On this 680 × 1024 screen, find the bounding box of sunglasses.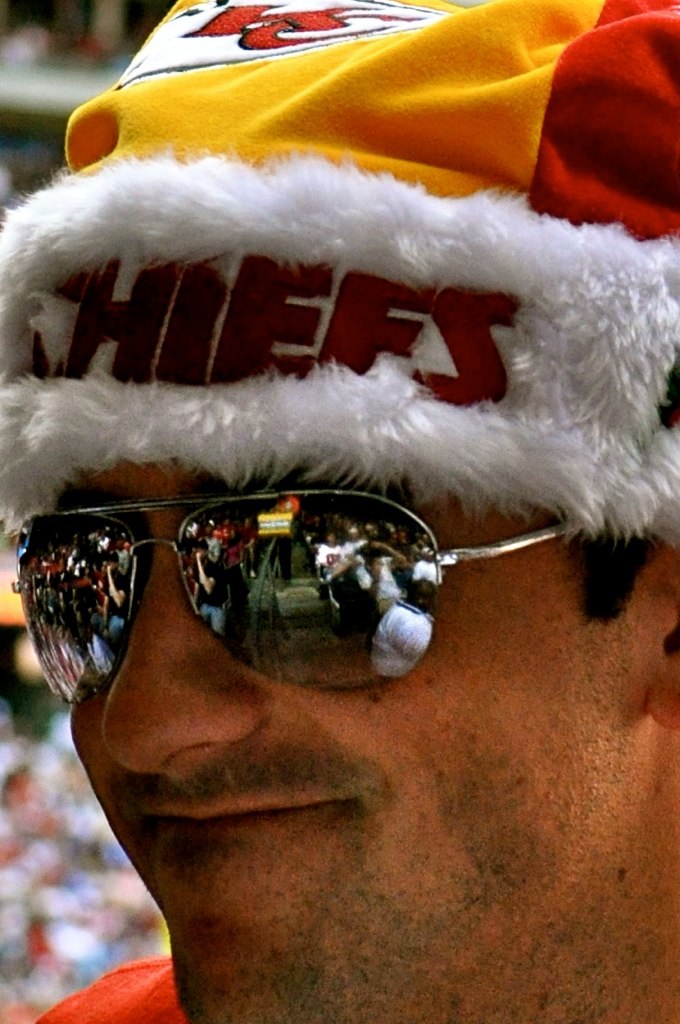
Bounding box: box=[9, 489, 607, 710].
